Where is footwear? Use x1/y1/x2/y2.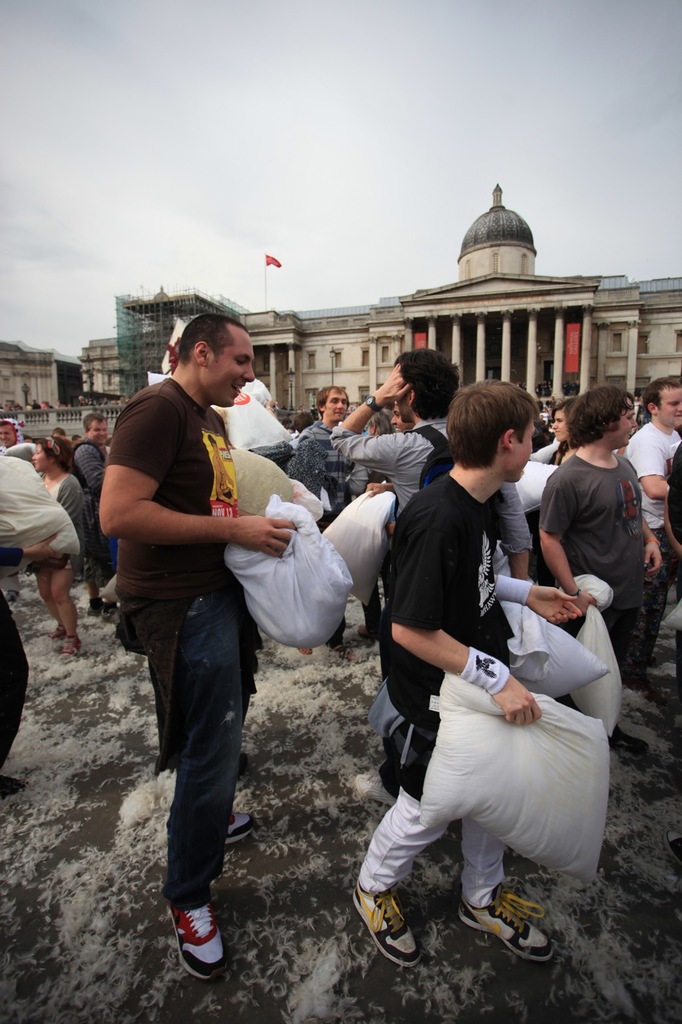
64/638/86/658.
